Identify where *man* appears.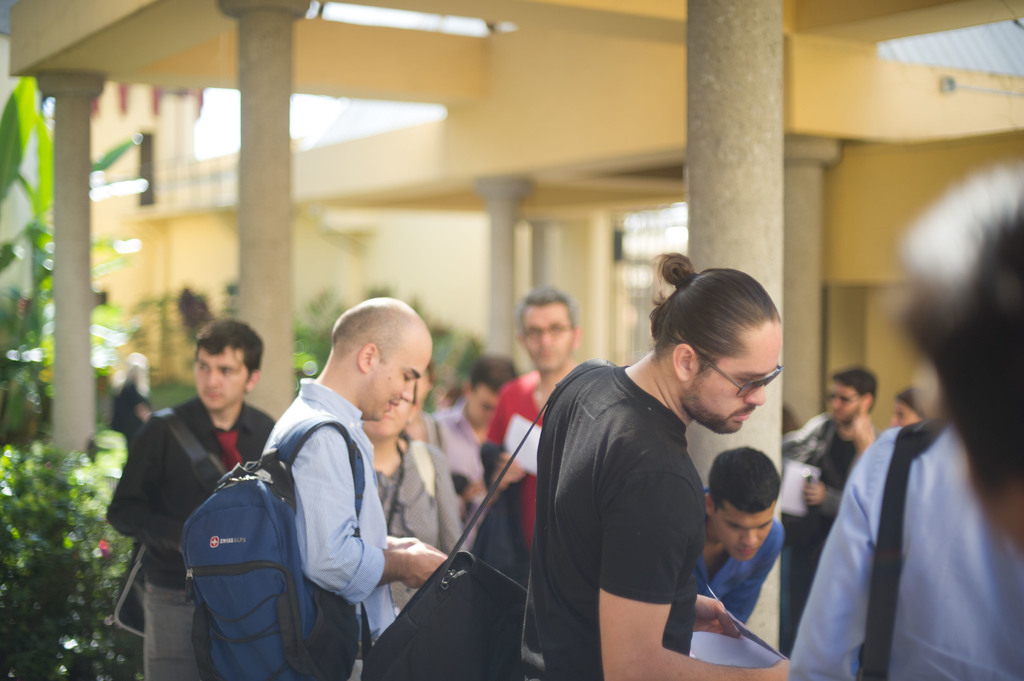
Appears at (197,310,462,680).
